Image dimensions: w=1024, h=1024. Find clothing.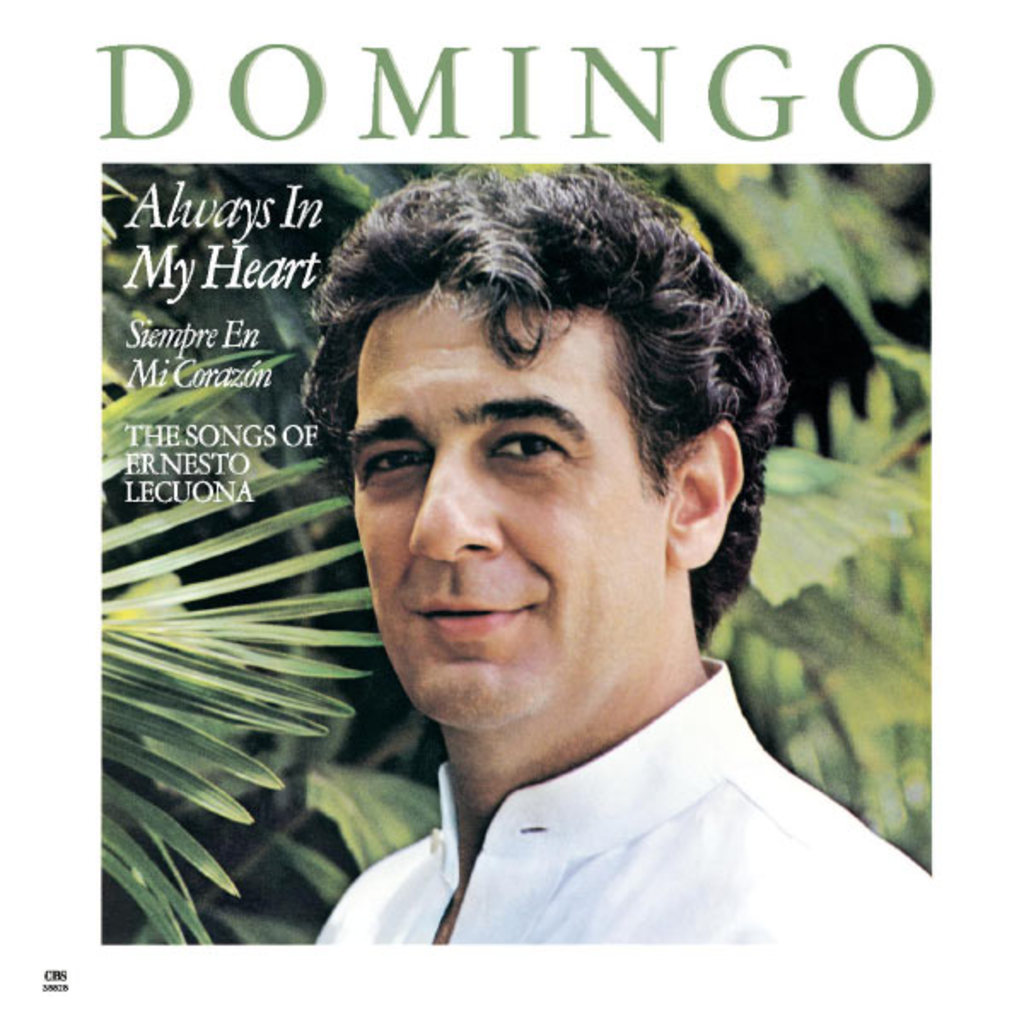
locate(316, 645, 932, 952).
